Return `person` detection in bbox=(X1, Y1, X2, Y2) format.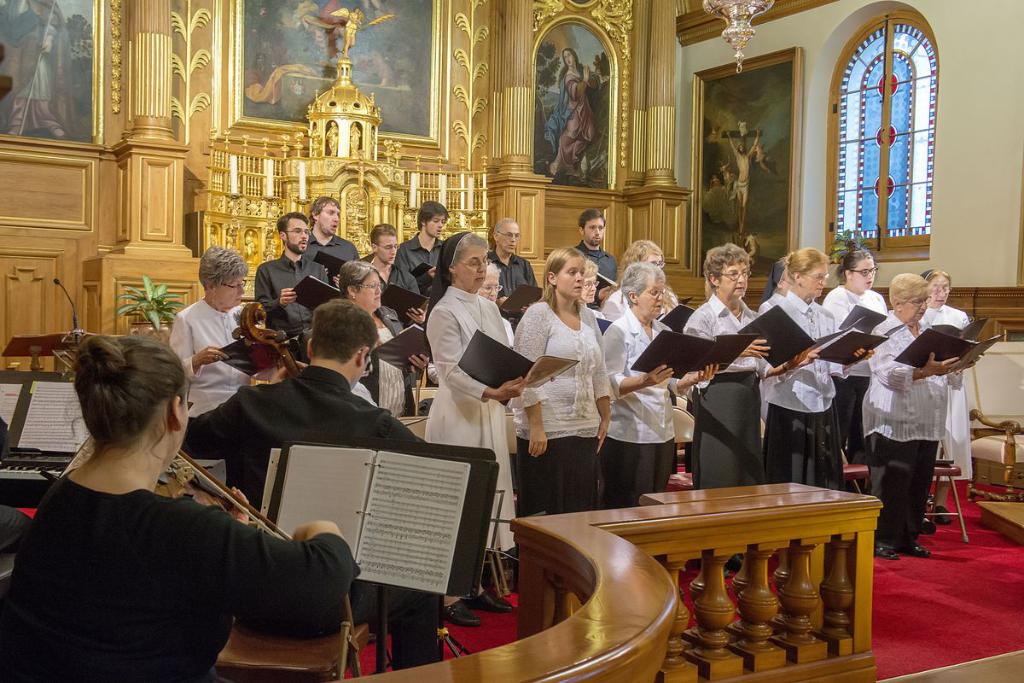
bbox=(551, 41, 598, 187).
